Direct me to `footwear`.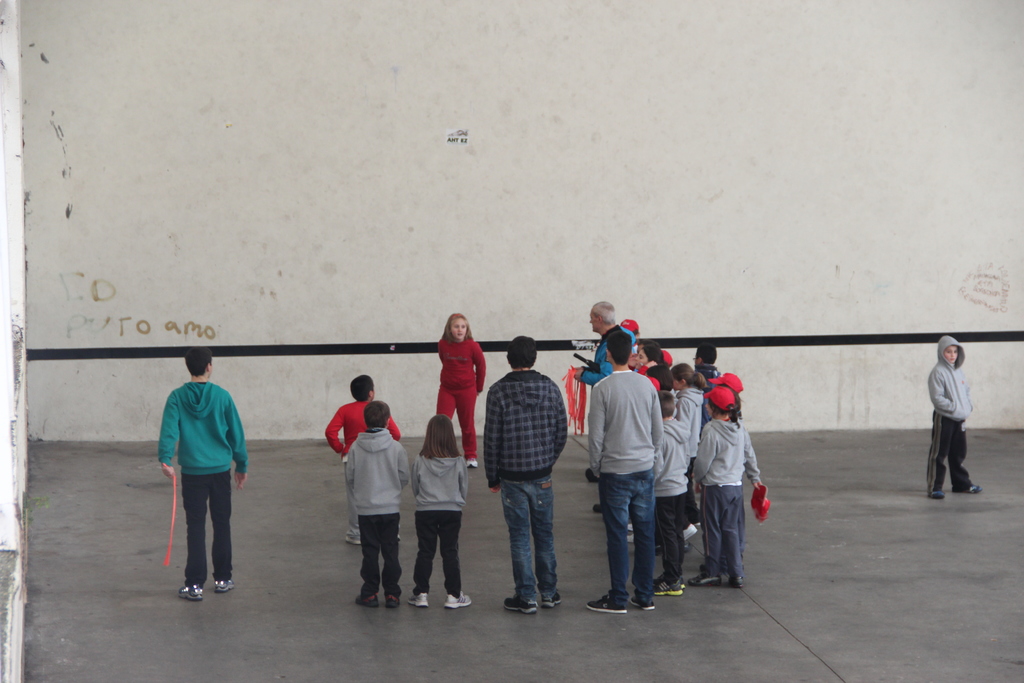
Direction: [542, 593, 561, 608].
